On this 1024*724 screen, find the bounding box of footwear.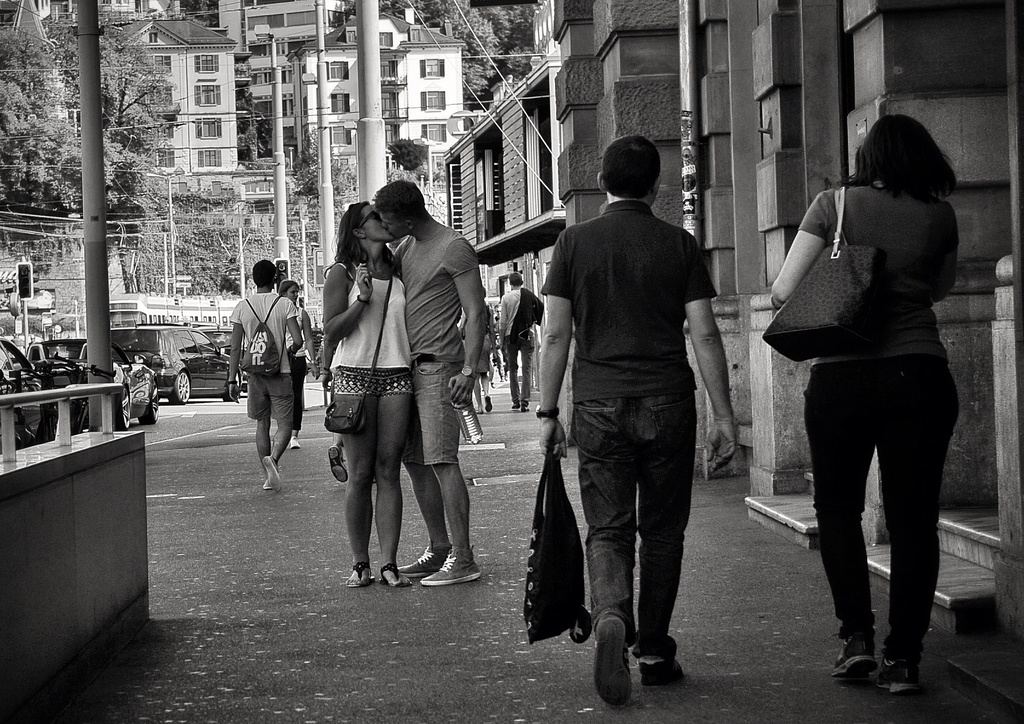
Bounding box: box=[420, 545, 483, 587].
